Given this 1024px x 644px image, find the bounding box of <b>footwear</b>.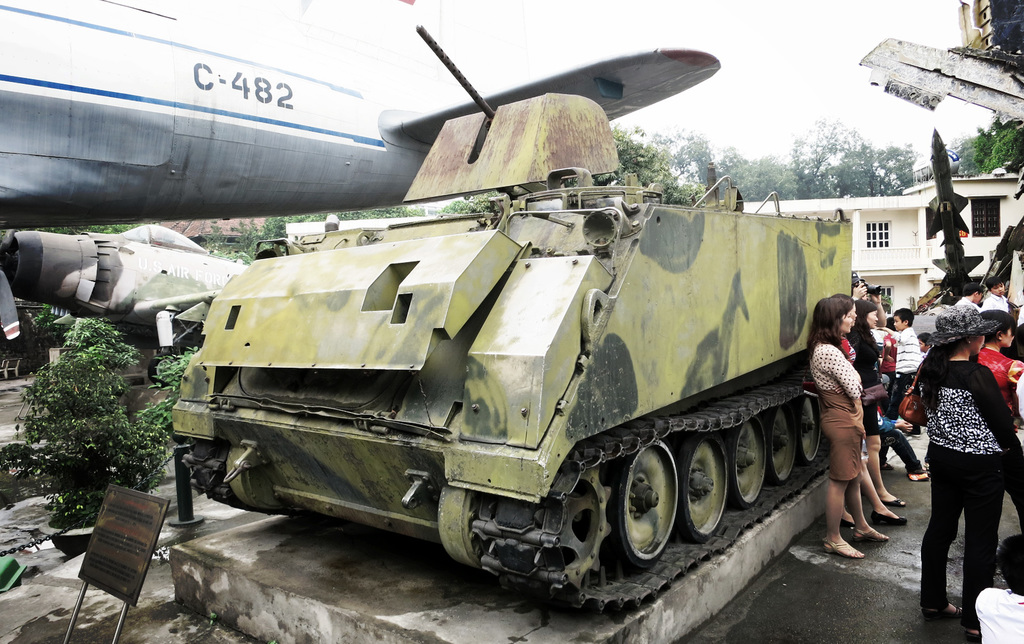
(918,583,965,626).
